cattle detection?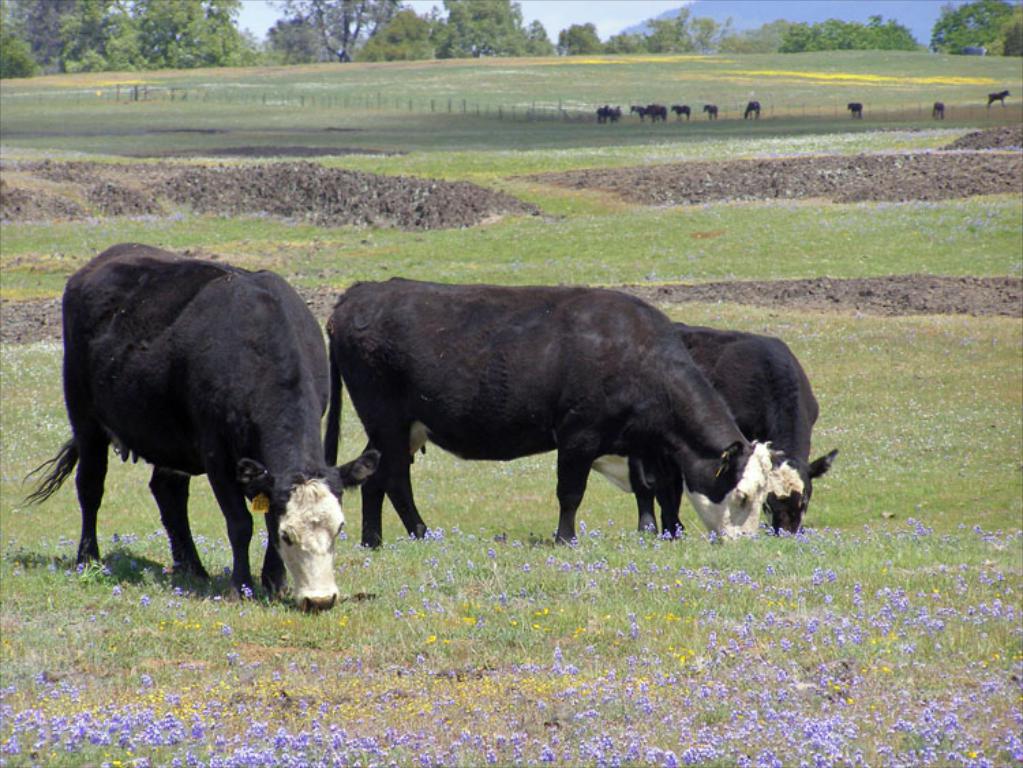
(627,104,647,115)
